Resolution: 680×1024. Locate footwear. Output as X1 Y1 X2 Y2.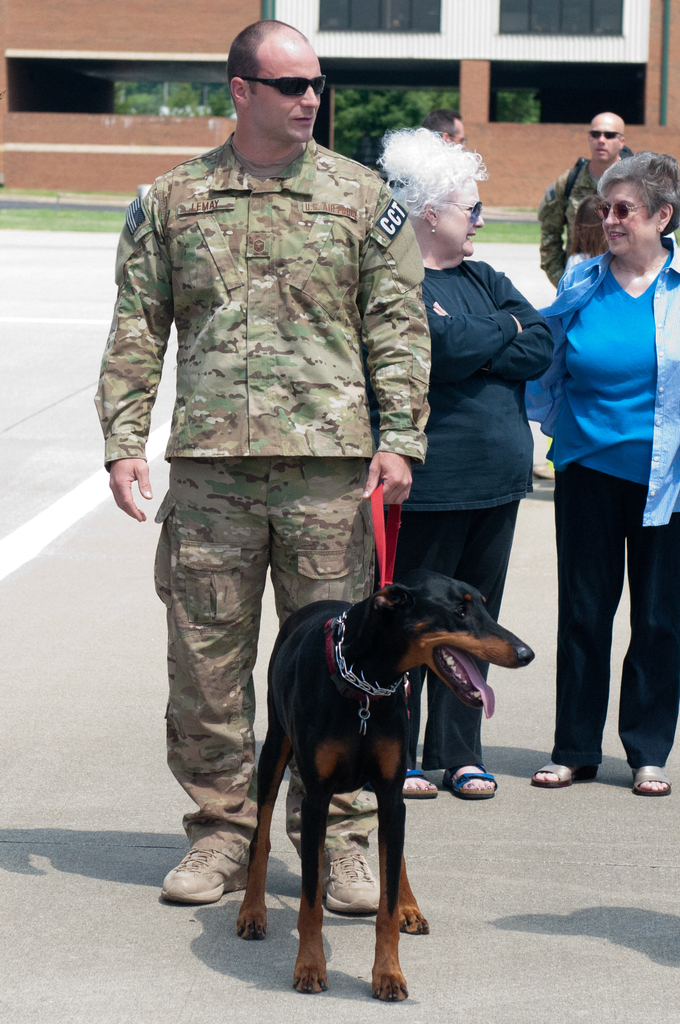
322 851 385 919.
